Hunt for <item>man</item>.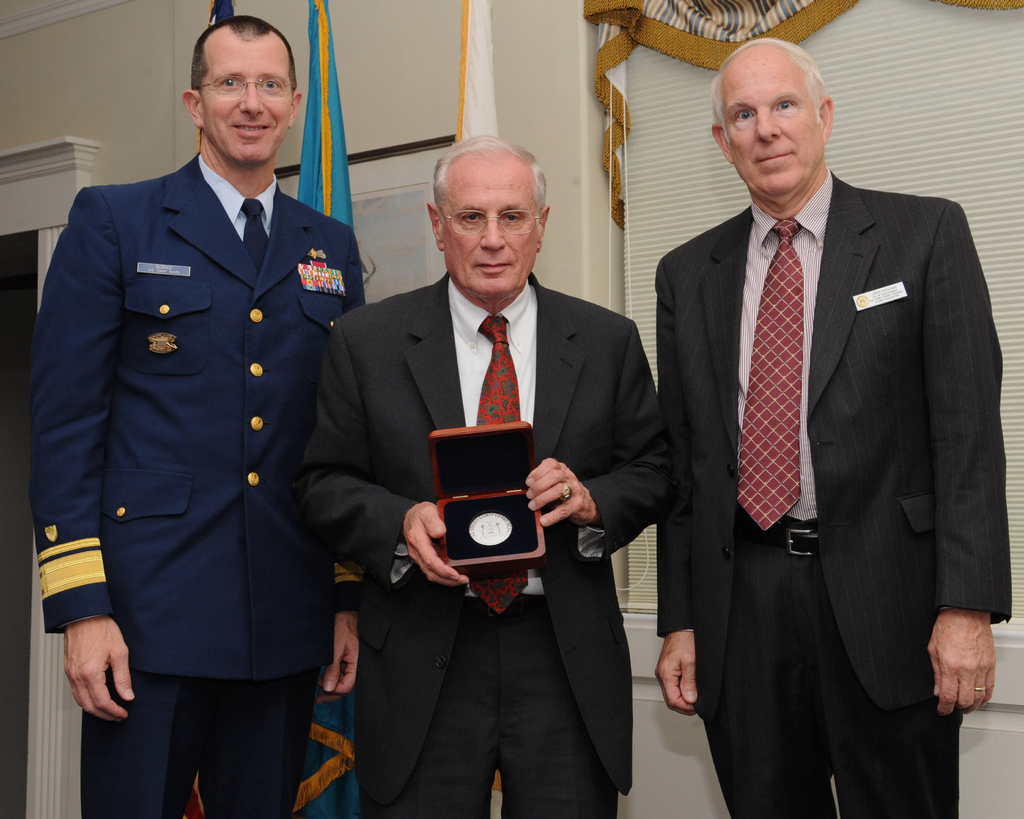
Hunted down at 295/134/668/818.
